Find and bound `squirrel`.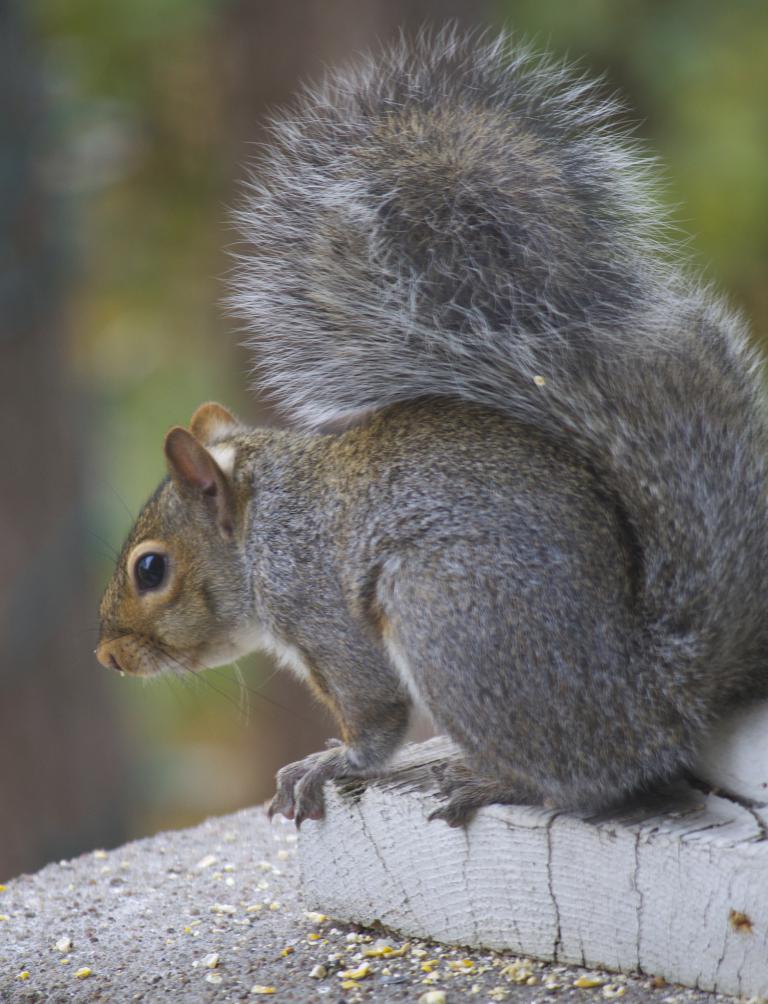
Bound: Rect(84, 25, 767, 832).
